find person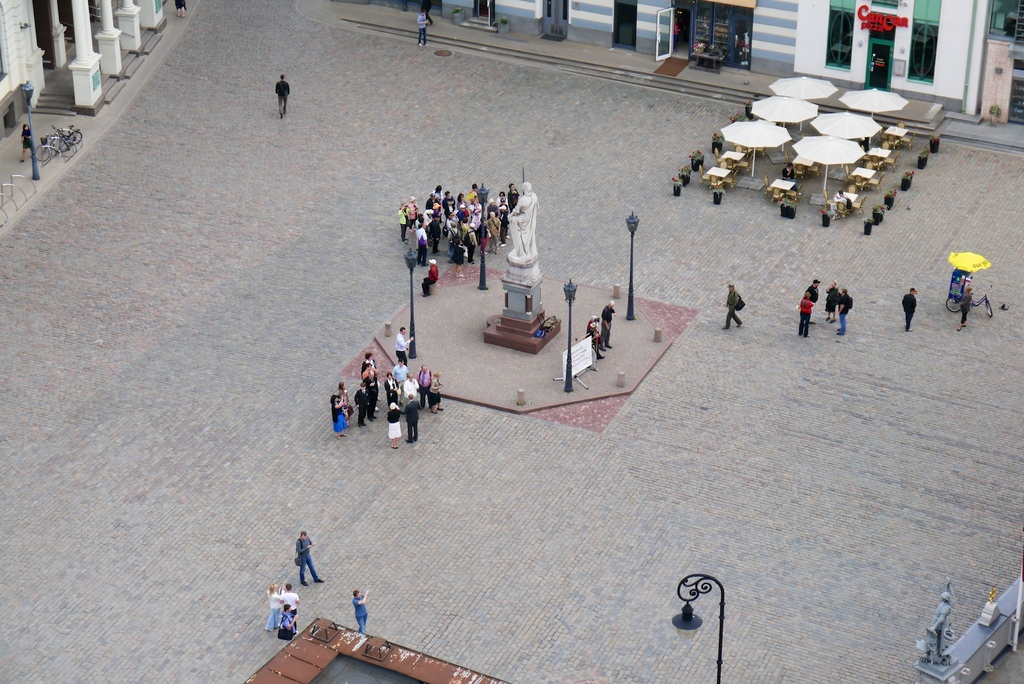
[left=293, top=528, right=326, bottom=587]
